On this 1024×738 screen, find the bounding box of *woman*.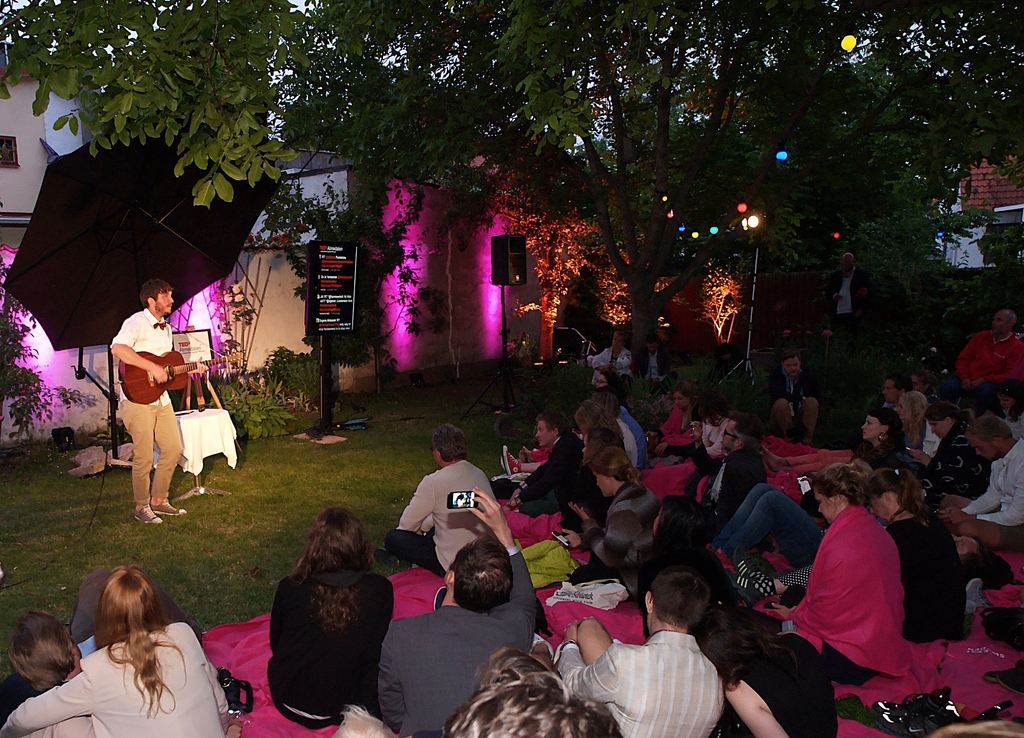
Bounding box: bbox=[867, 463, 972, 644].
